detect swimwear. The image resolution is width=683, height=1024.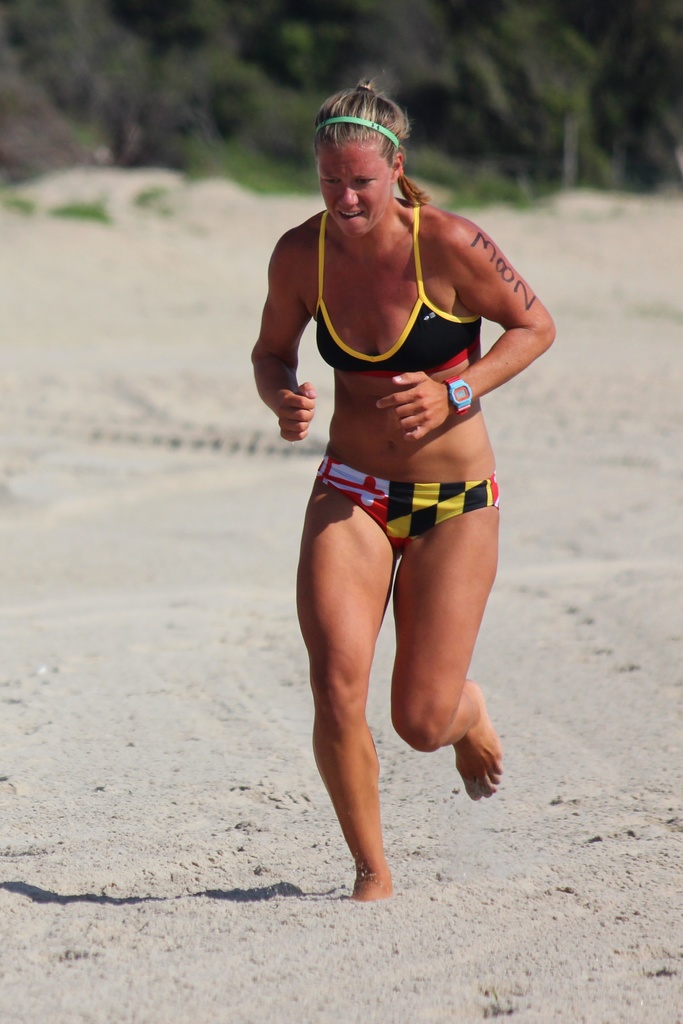
<box>306,193,485,385</box>.
